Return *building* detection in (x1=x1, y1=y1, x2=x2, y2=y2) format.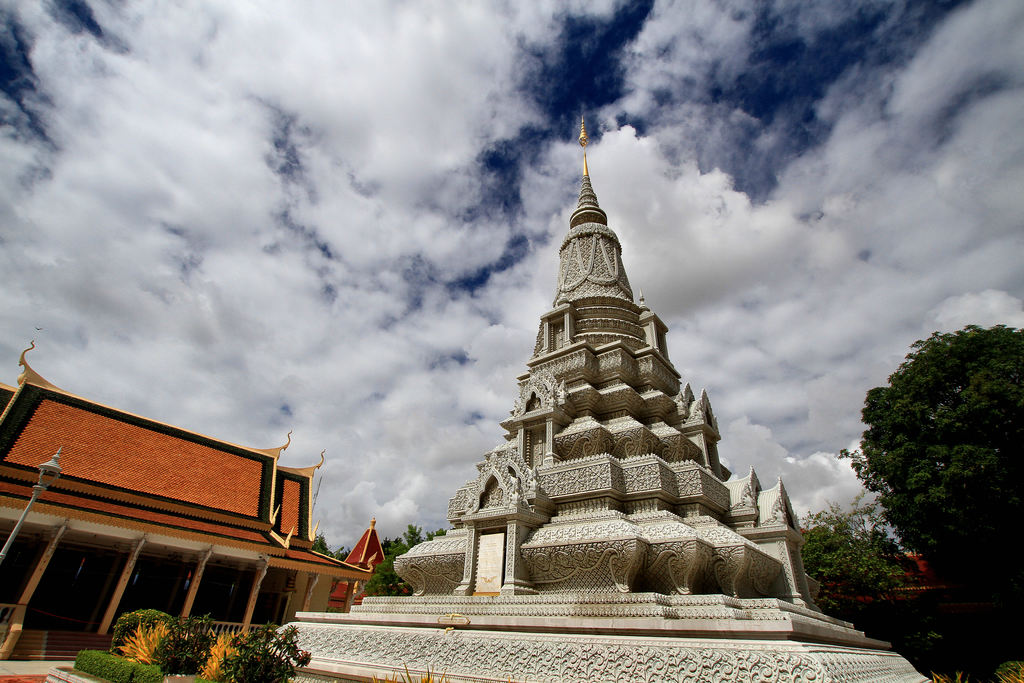
(x1=267, y1=108, x2=934, y2=682).
